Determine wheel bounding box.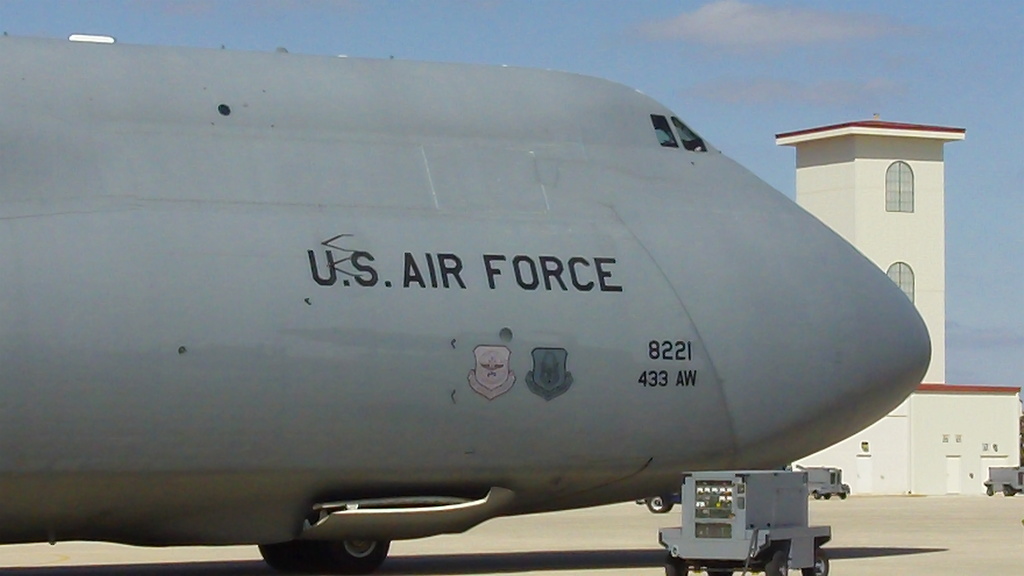
Determined: bbox=[329, 536, 390, 575].
